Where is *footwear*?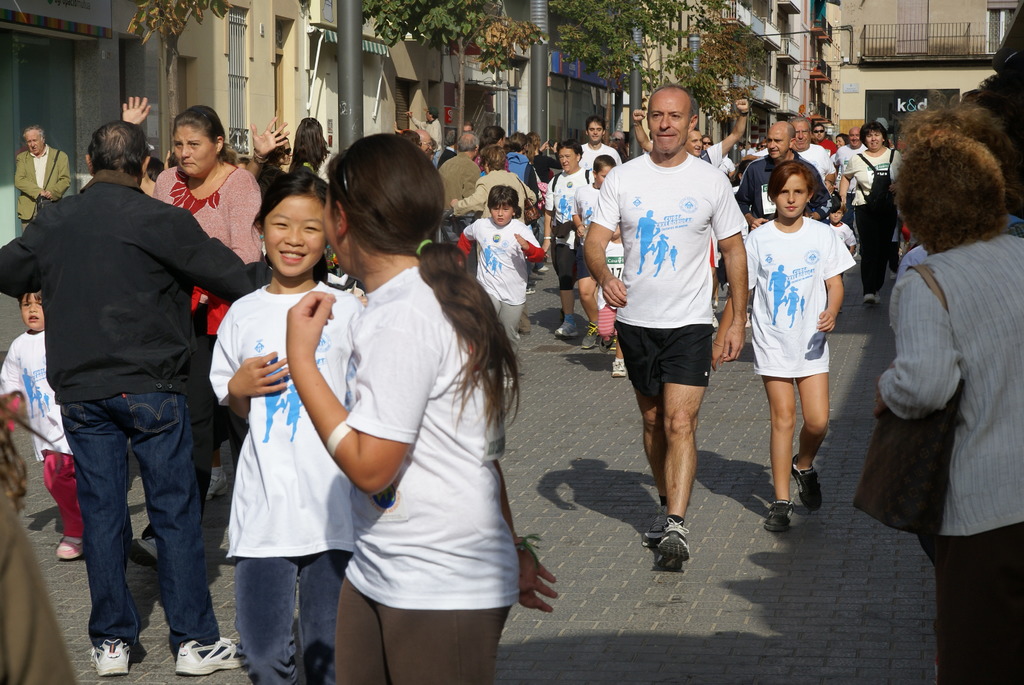
l=175, t=636, r=244, b=675.
